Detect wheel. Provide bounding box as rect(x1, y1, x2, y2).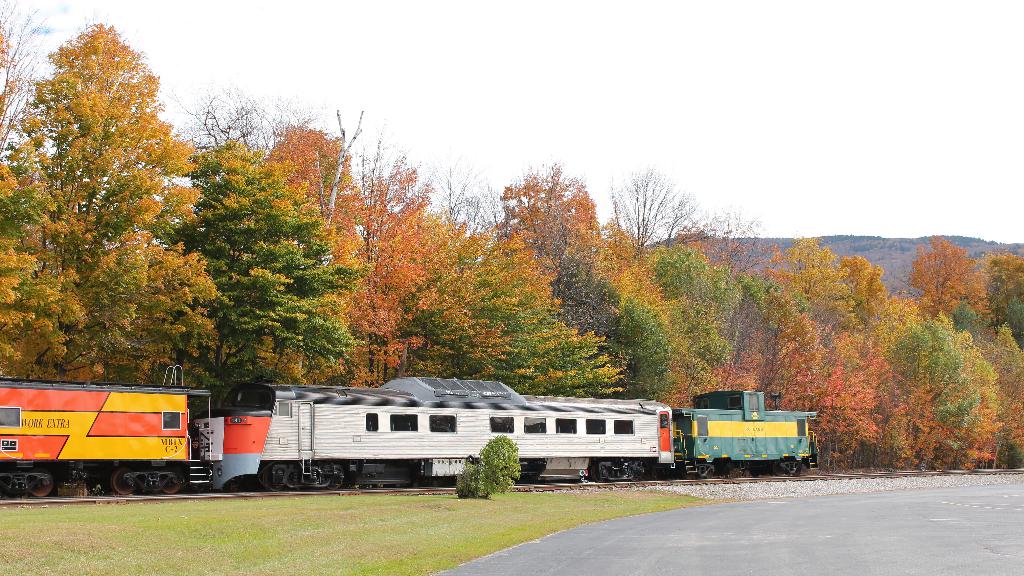
rect(630, 472, 638, 482).
